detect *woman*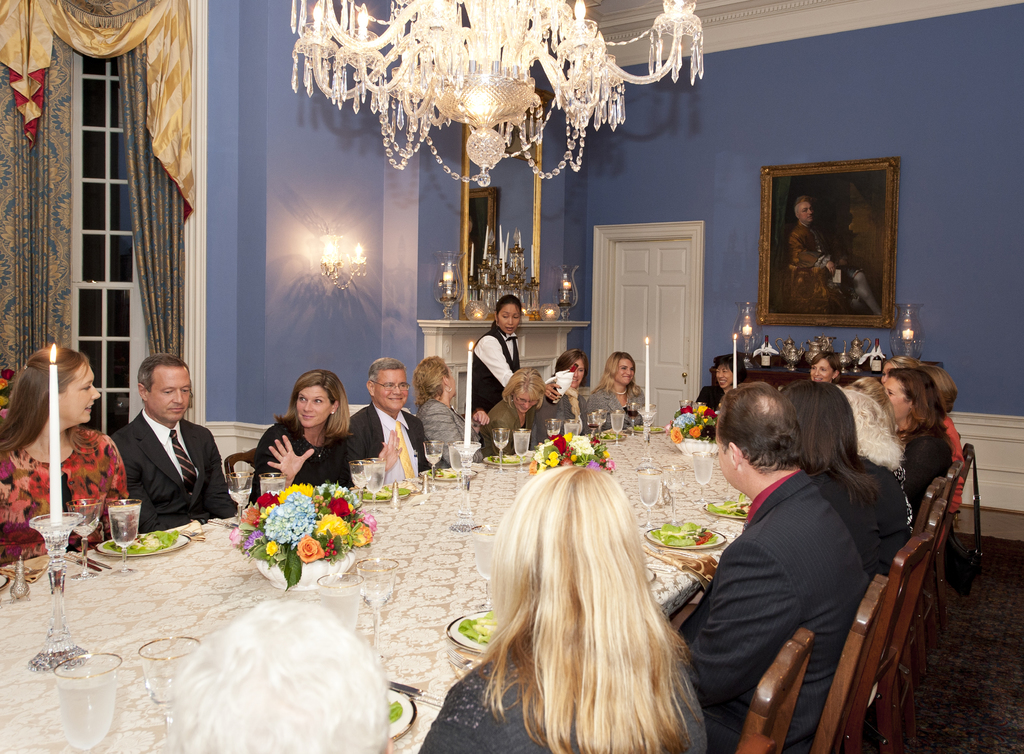
<region>470, 295, 562, 413</region>
